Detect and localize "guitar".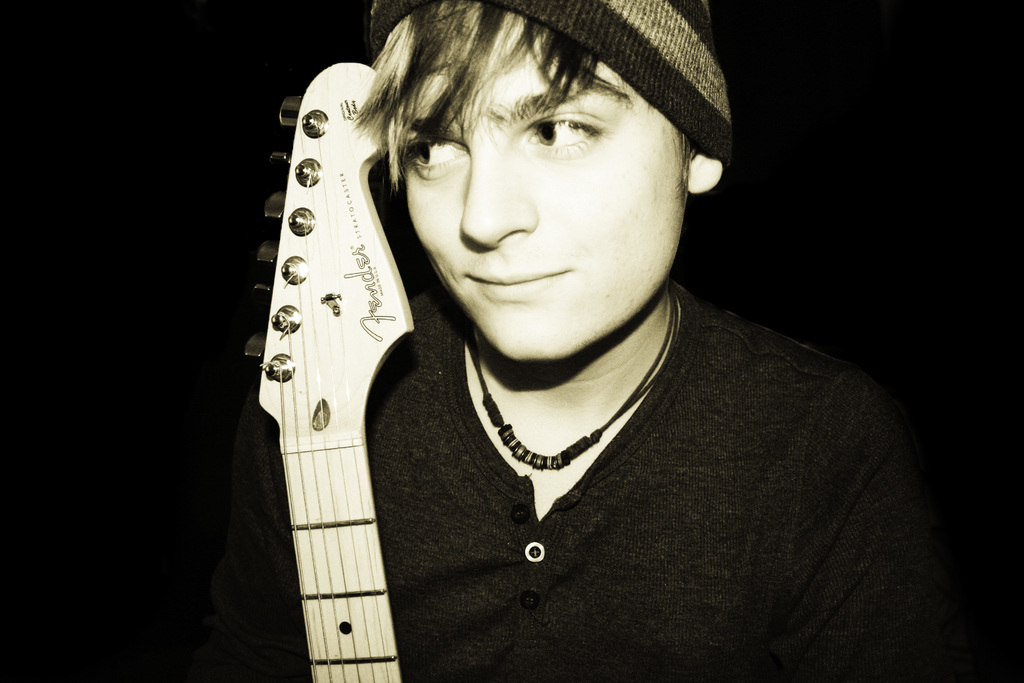
Localized at crop(219, 62, 443, 639).
